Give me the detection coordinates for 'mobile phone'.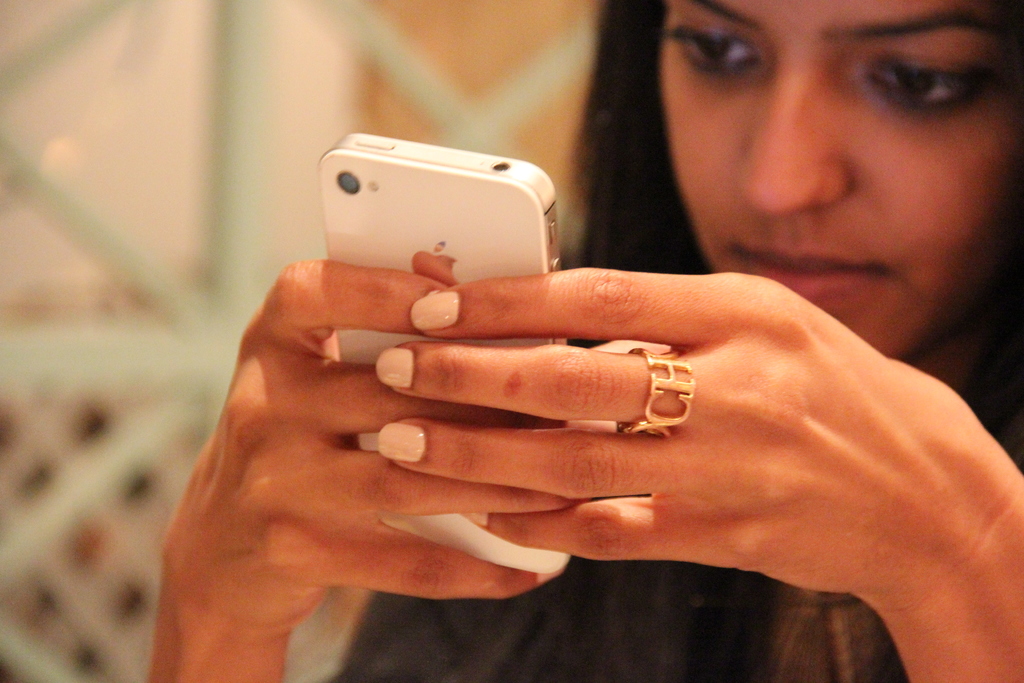
x1=316, y1=131, x2=577, y2=576.
